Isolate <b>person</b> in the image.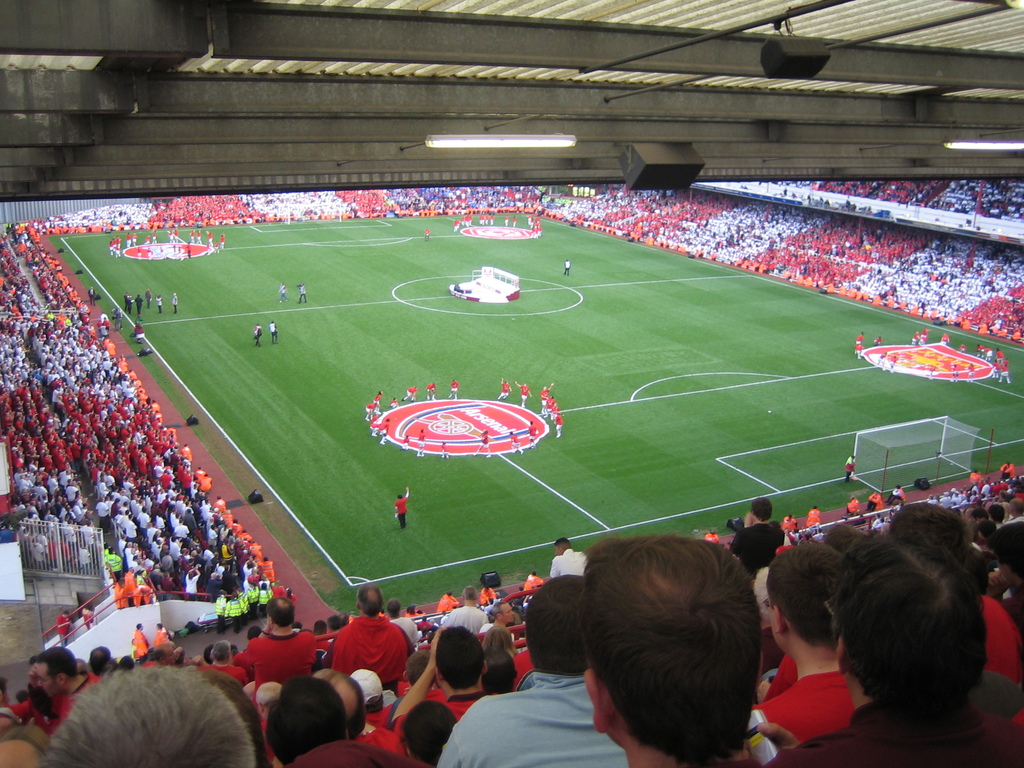
Isolated region: BBox(591, 531, 767, 767).
